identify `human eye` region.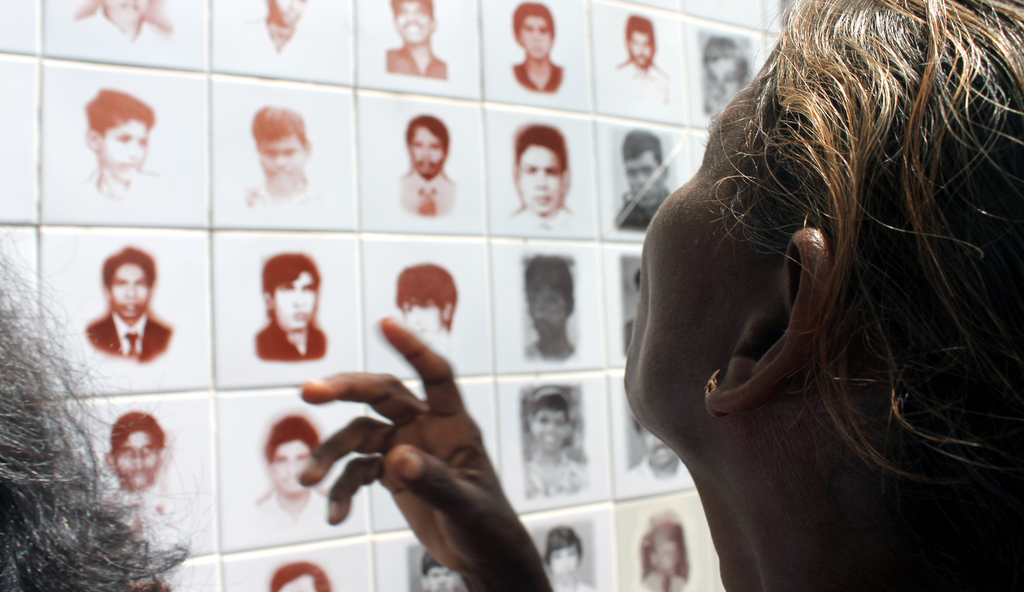
Region: x1=541 y1=28 x2=547 y2=36.
